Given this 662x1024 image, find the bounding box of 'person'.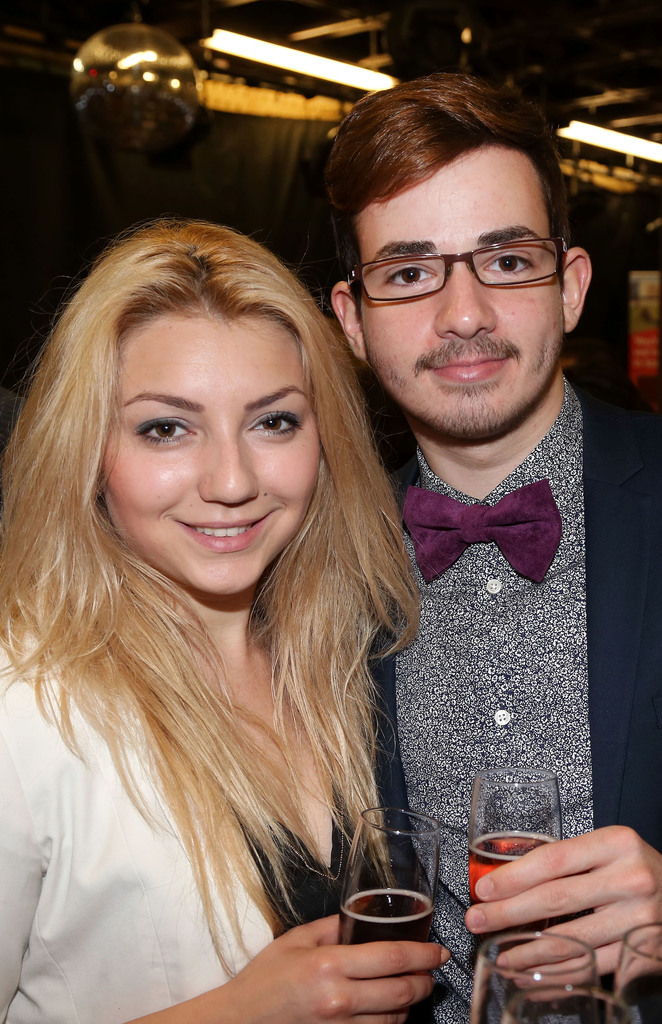
Rect(51, 186, 490, 1012).
